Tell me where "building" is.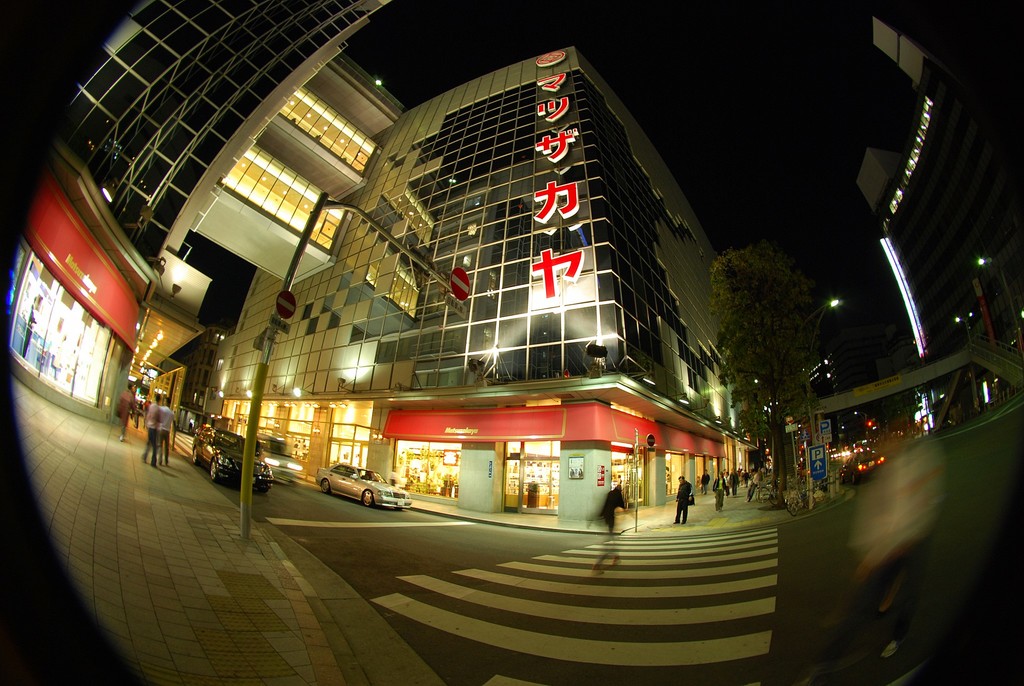
"building" is at locate(0, 0, 392, 420).
